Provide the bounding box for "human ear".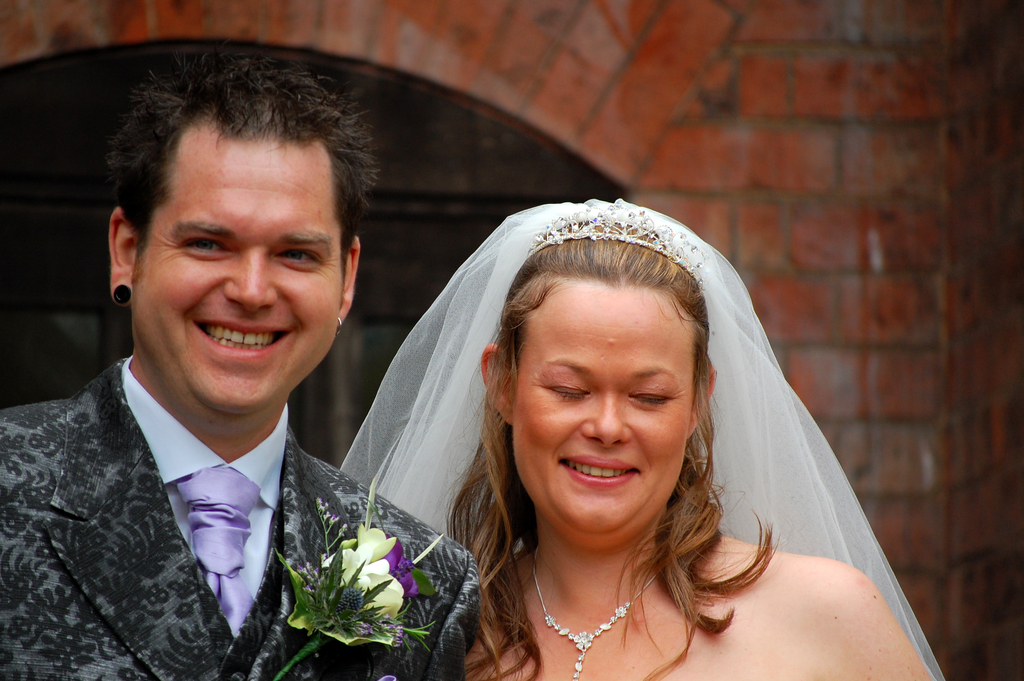
pyautogui.locateOnScreen(108, 203, 140, 308).
